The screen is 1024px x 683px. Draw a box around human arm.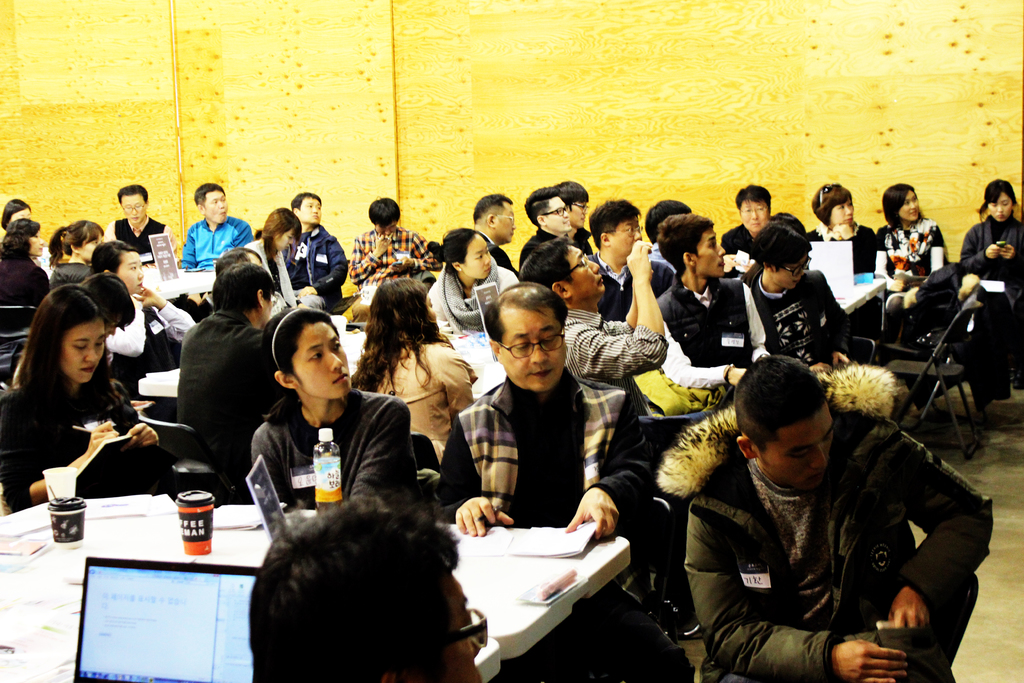
bbox=[452, 400, 508, 528].
